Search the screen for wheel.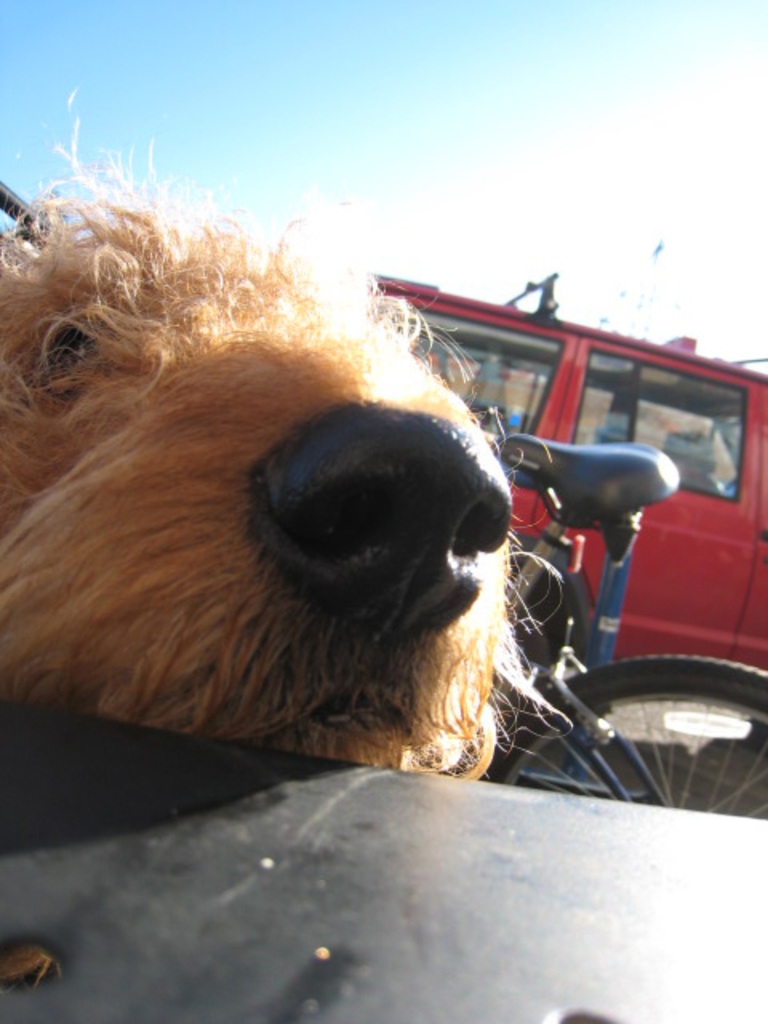
Found at (x1=534, y1=621, x2=752, y2=835).
